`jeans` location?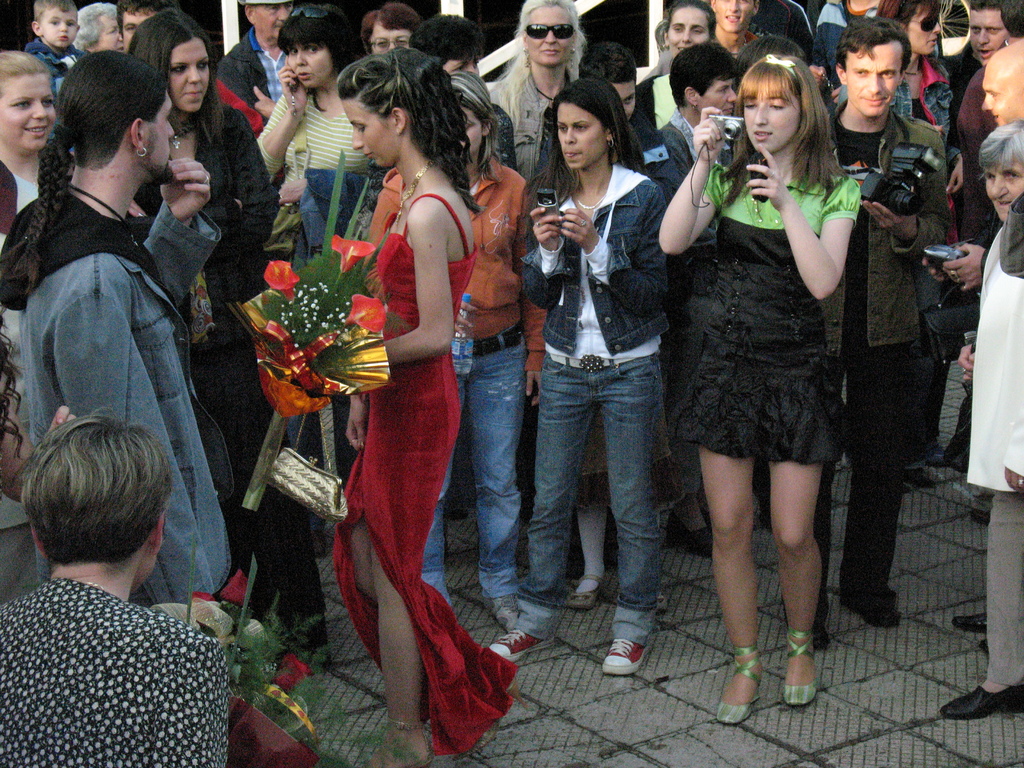
823:99:954:355
